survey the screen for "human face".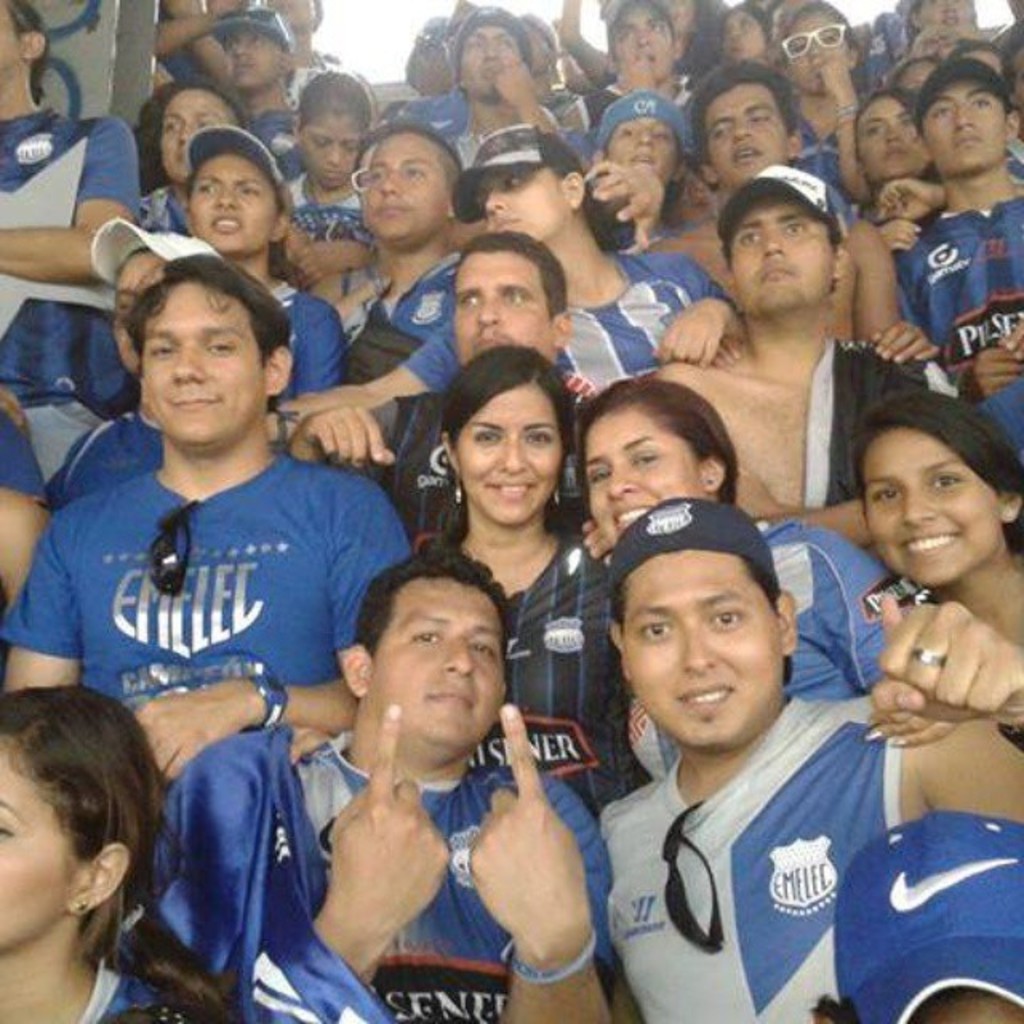
Survey found: x1=374, y1=586, x2=506, y2=749.
